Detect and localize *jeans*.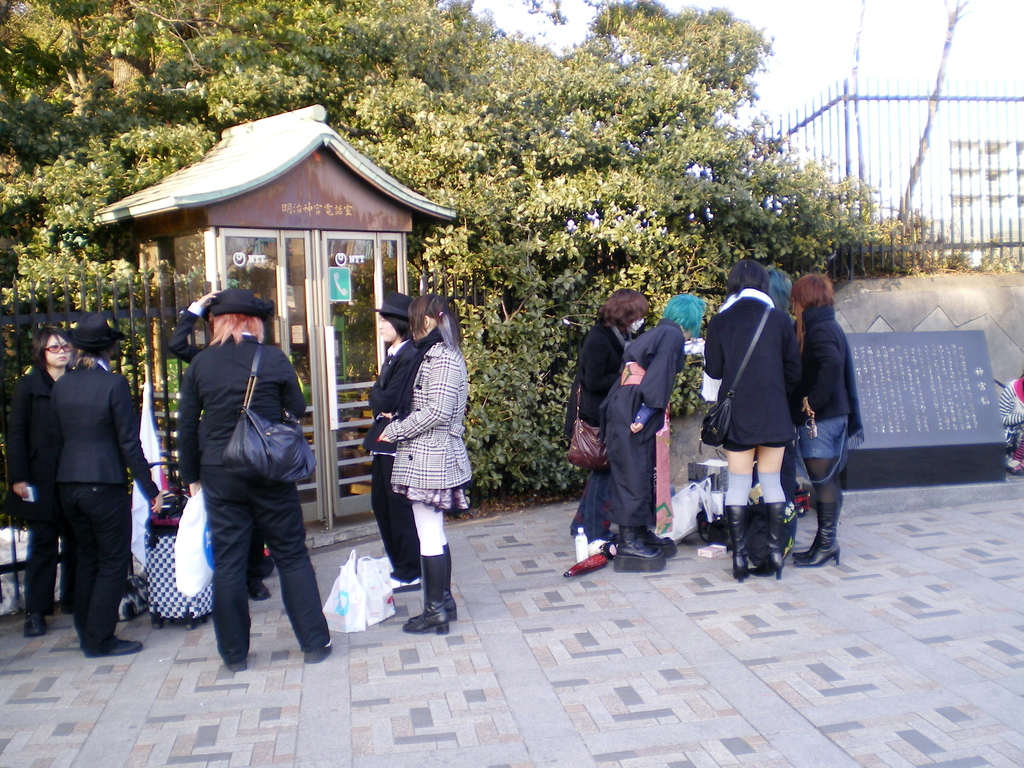
Localized at select_region(332, 448, 419, 583).
